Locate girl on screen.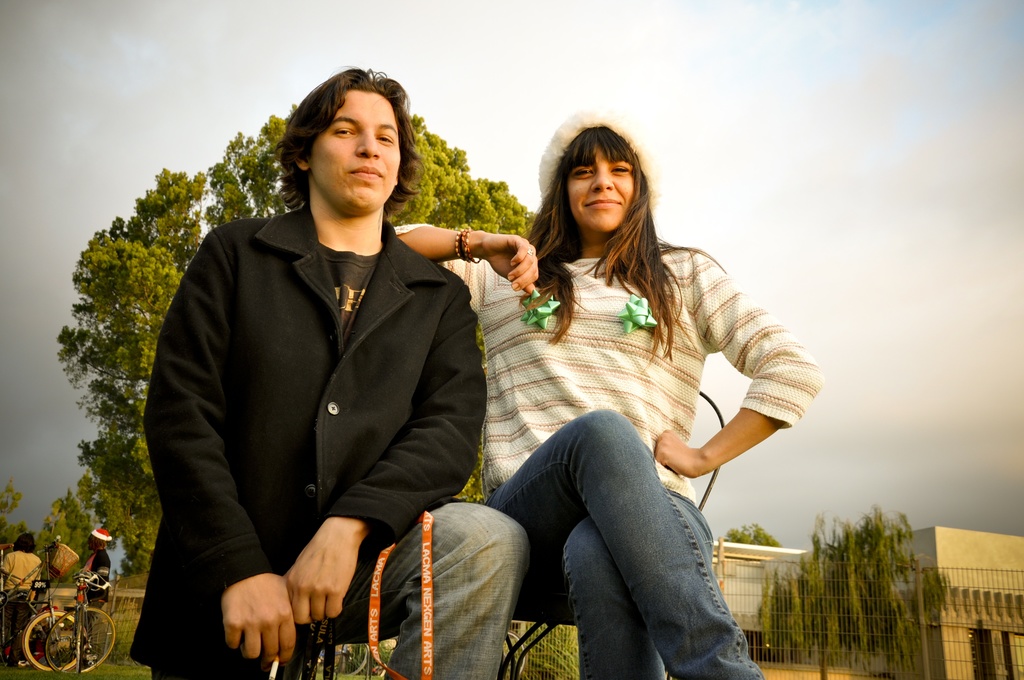
On screen at [68,528,110,668].
